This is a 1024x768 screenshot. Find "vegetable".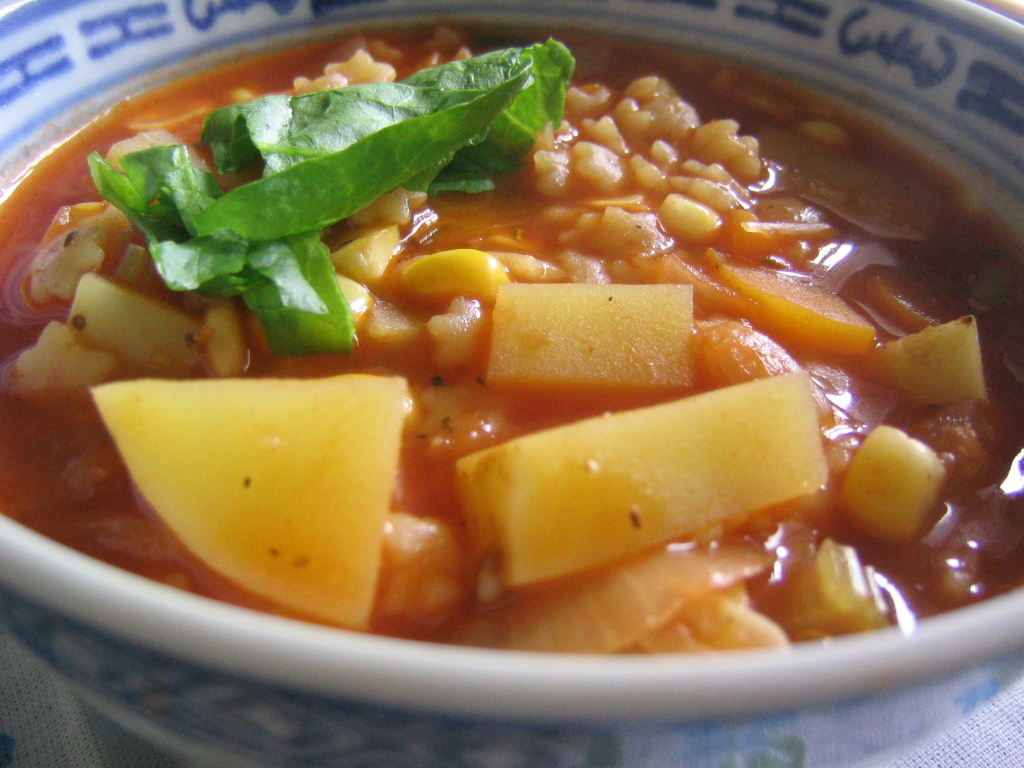
Bounding box: (left=848, top=409, right=949, bottom=549).
